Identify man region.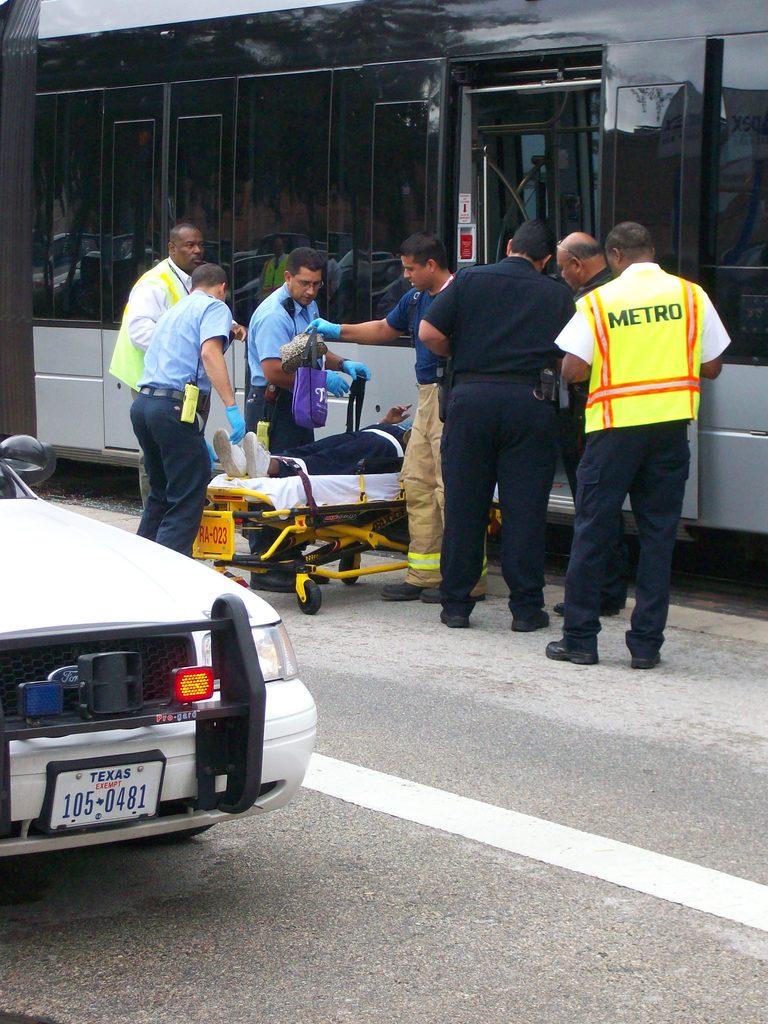
Region: left=417, top=200, right=602, bottom=637.
